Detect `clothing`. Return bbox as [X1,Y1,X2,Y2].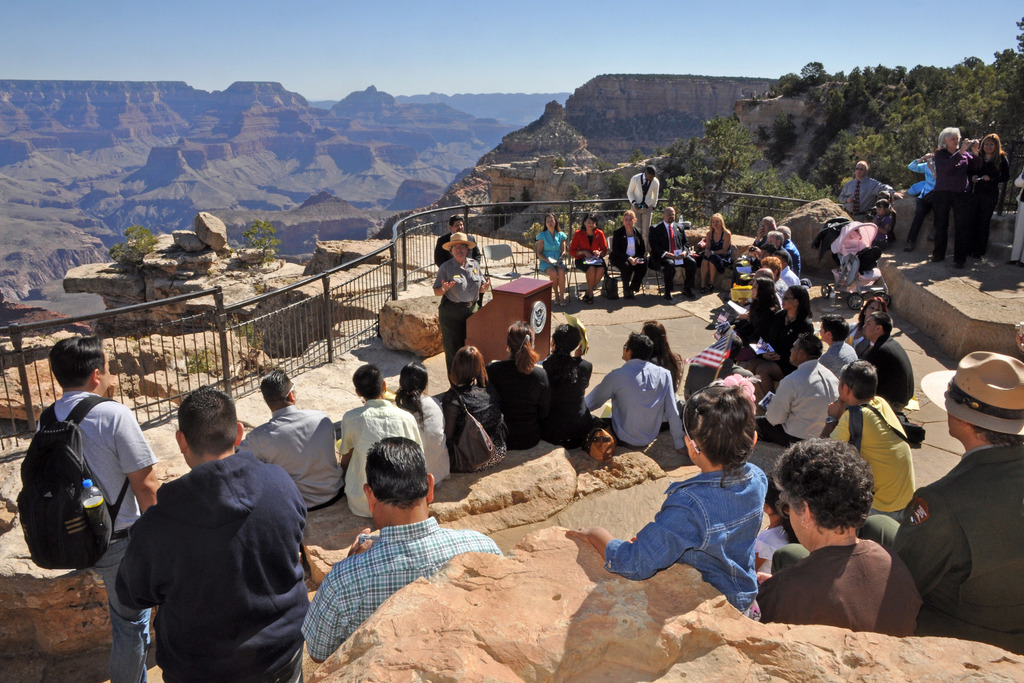
[908,158,936,192].
